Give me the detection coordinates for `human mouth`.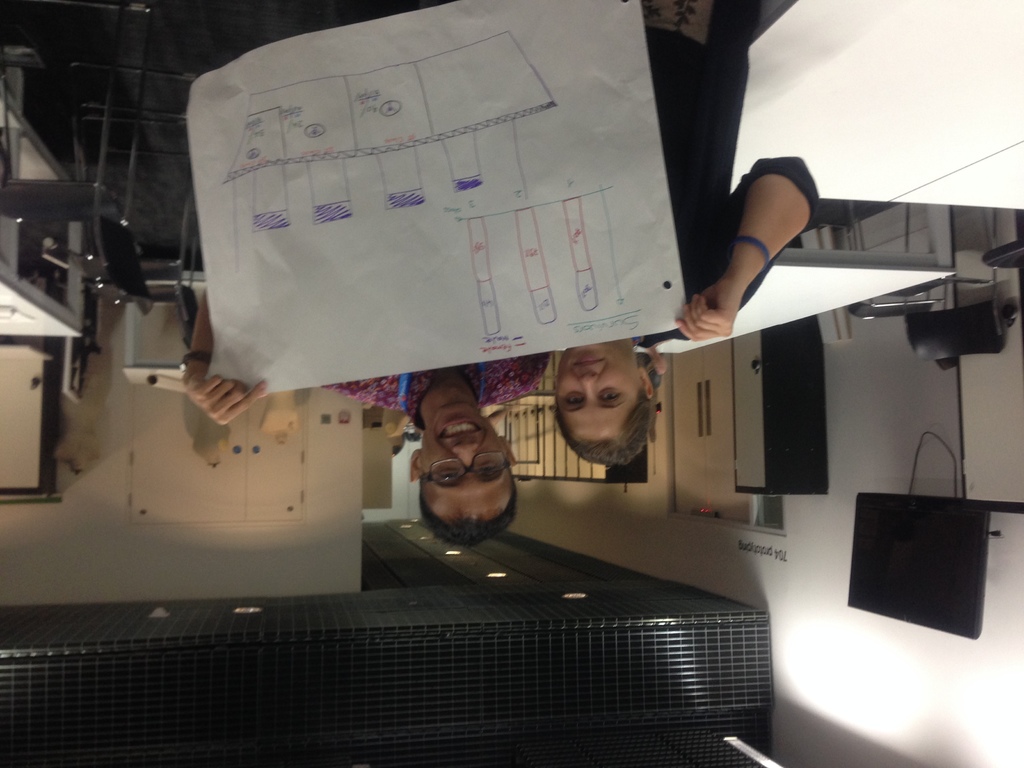
BBox(575, 352, 611, 362).
